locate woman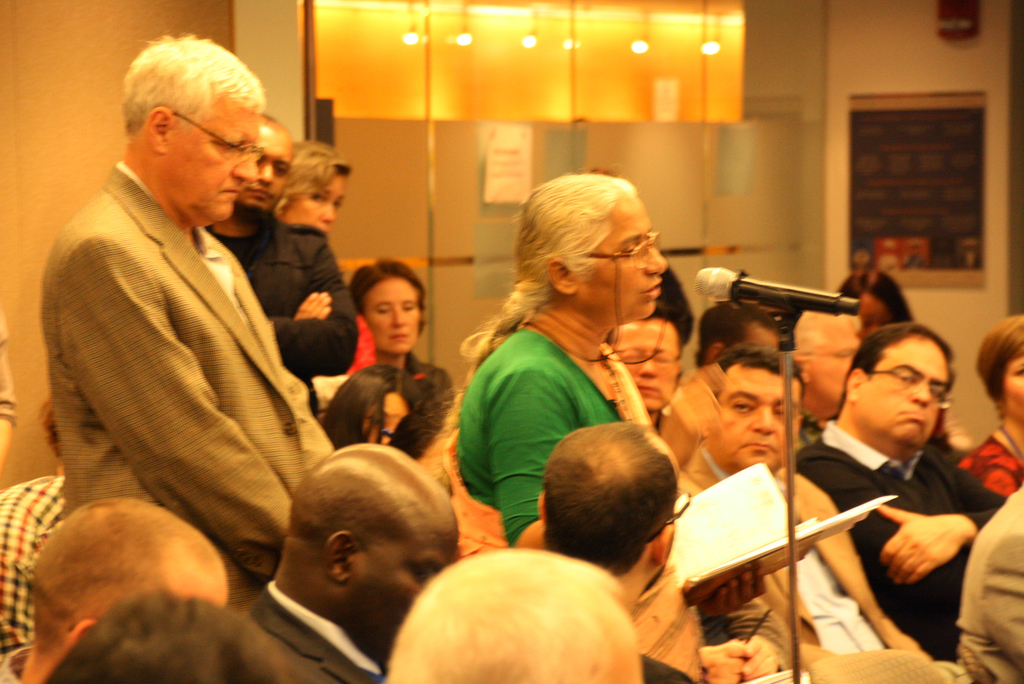
bbox=(780, 302, 859, 456)
